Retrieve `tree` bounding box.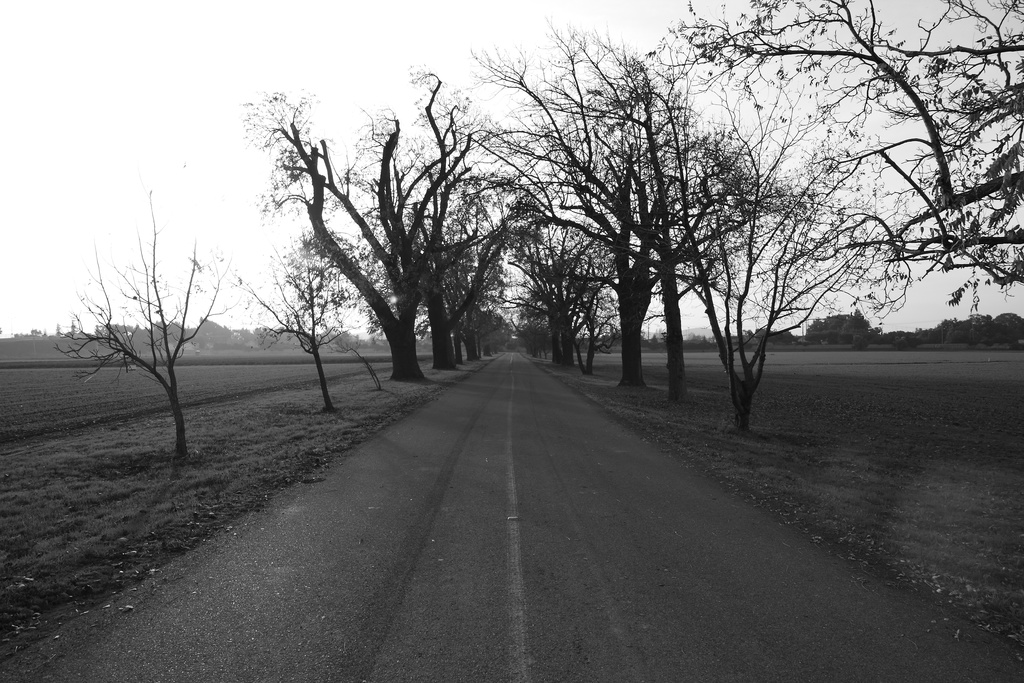
Bounding box: x1=664 y1=0 x2=1023 y2=306.
